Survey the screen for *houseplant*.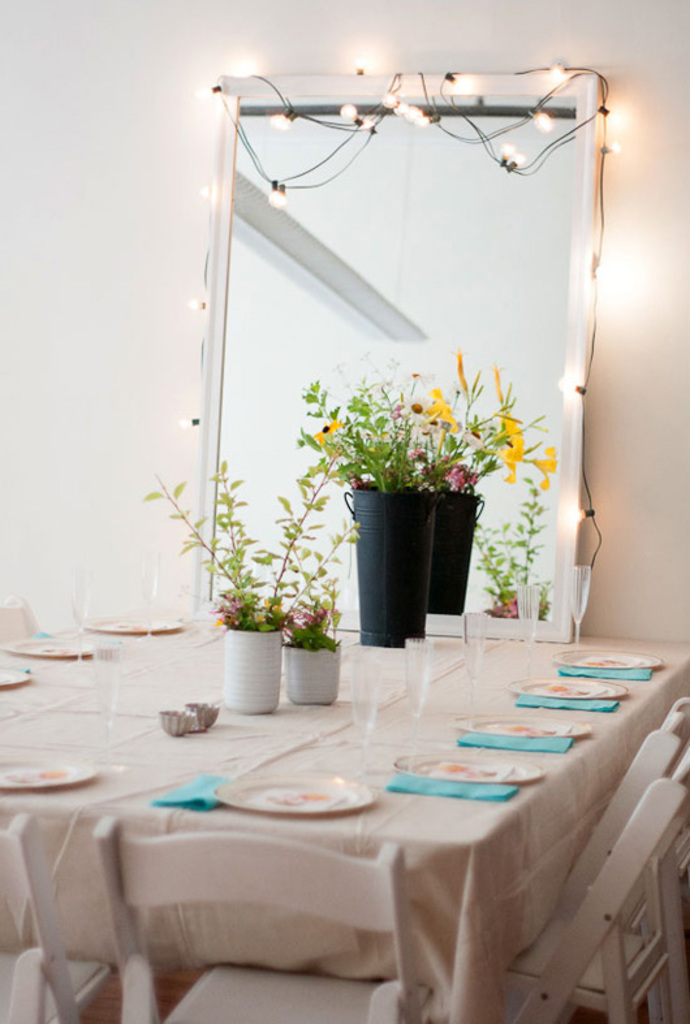
Survey found: <box>276,570,342,705</box>.
